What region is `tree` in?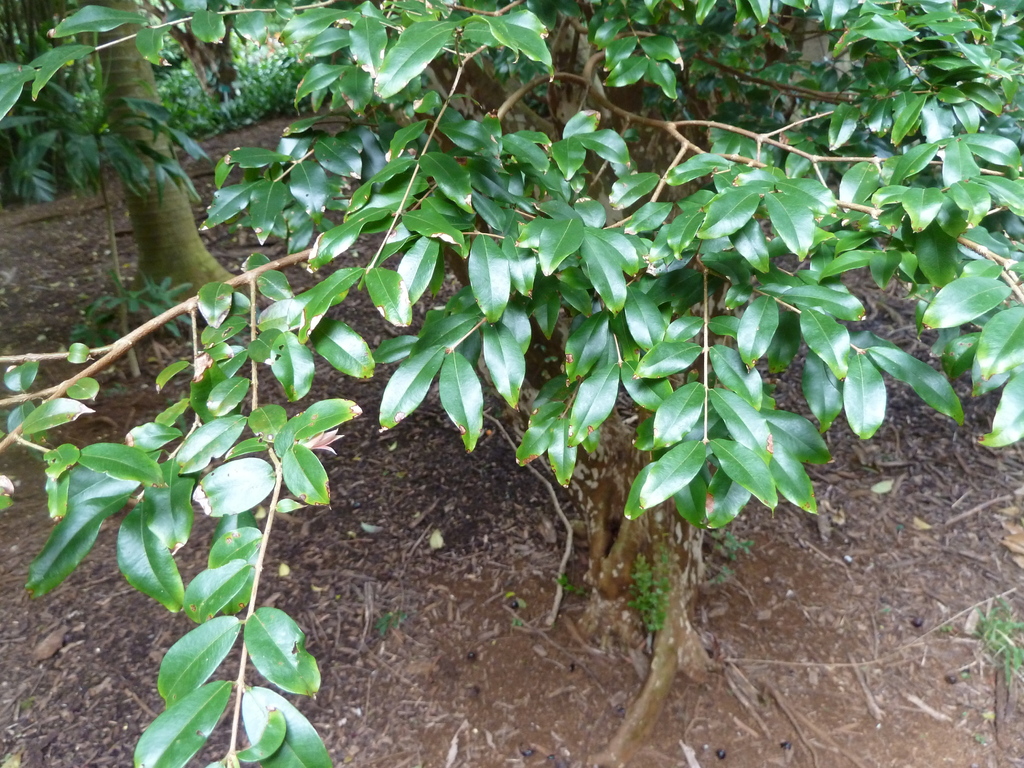
[63, 0, 241, 330].
